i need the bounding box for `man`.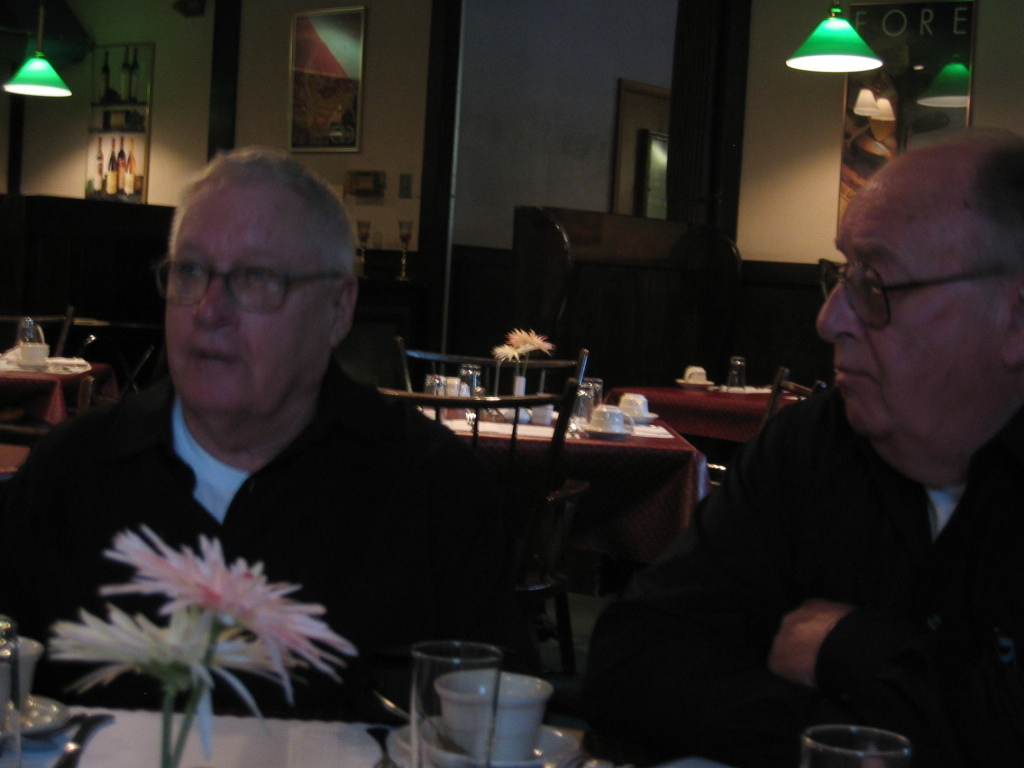
Here it is: Rect(0, 144, 528, 712).
